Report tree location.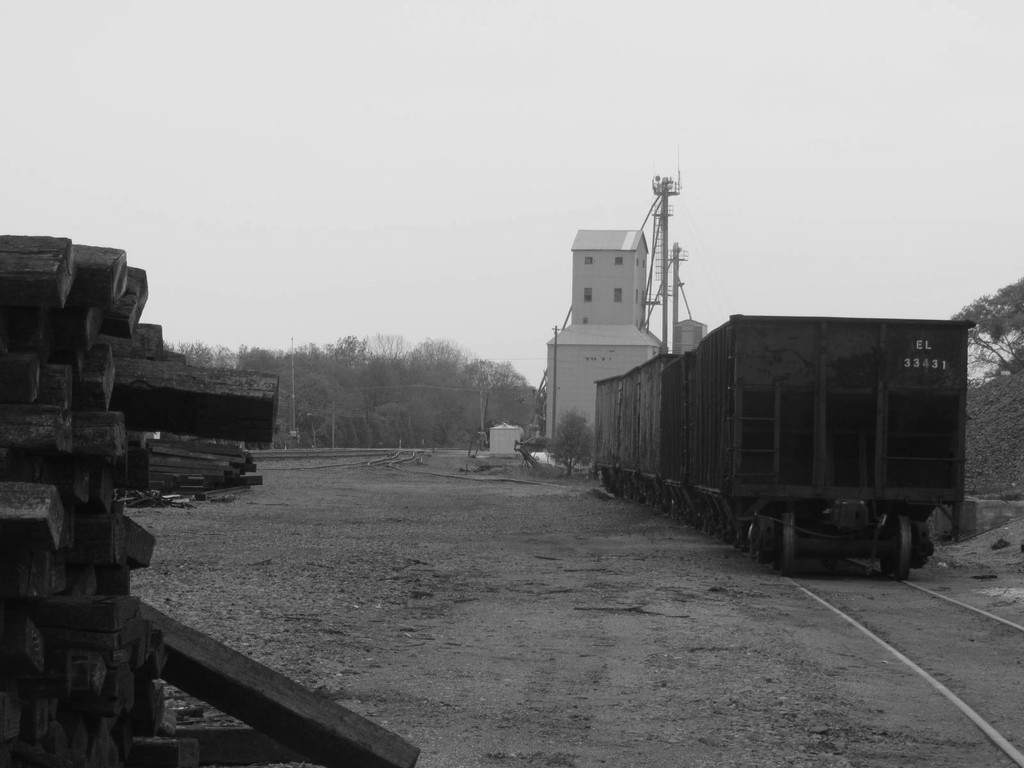
Report: [x1=165, y1=328, x2=555, y2=444].
